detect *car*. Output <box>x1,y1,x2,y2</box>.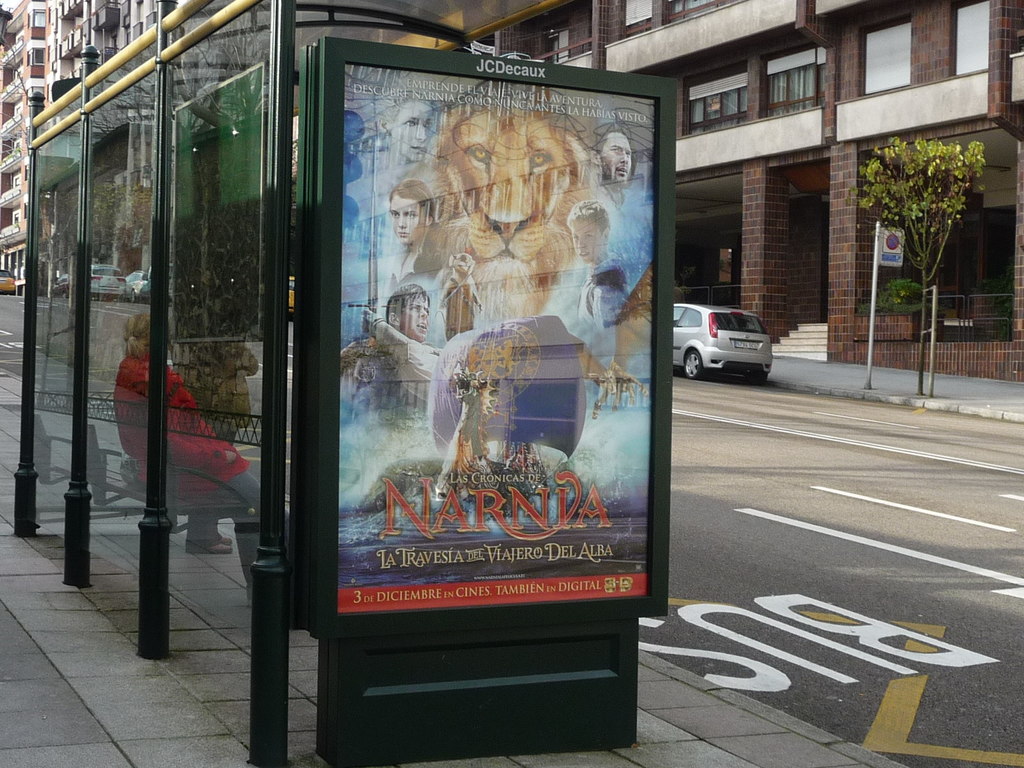
<box>124,271,150,300</box>.
